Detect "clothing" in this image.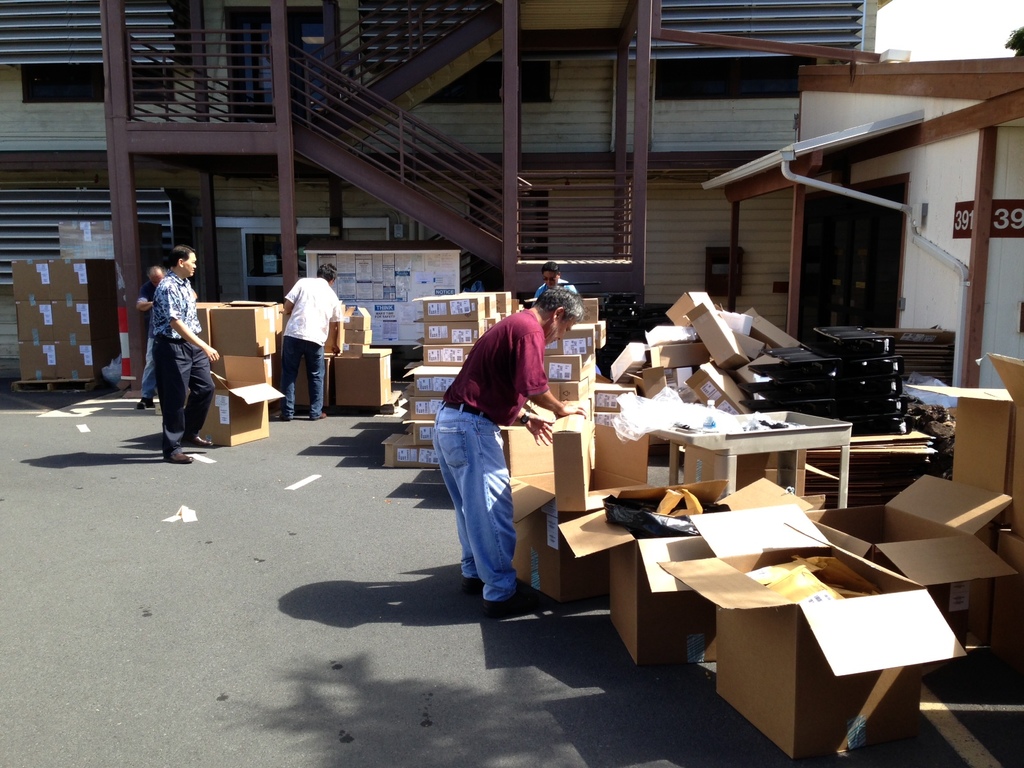
Detection: {"x1": 431, "y1": 399, "x2": 519, "y2": 610}.
